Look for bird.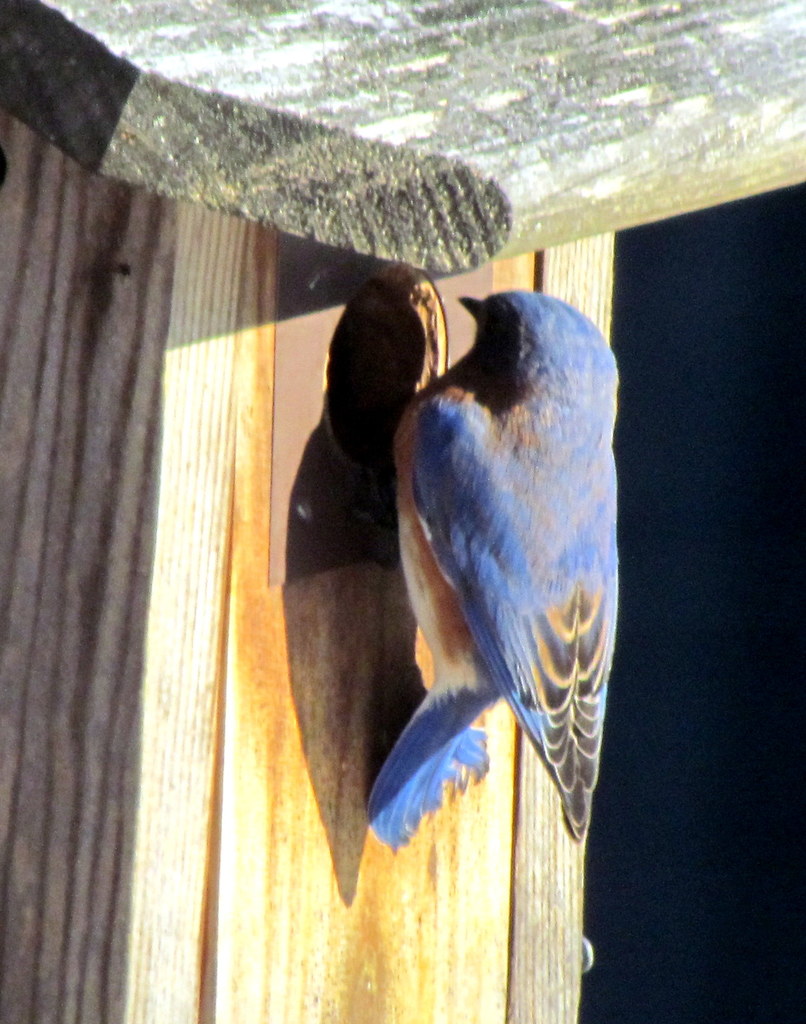
Found: Rect(319, 261, 624, 880).
